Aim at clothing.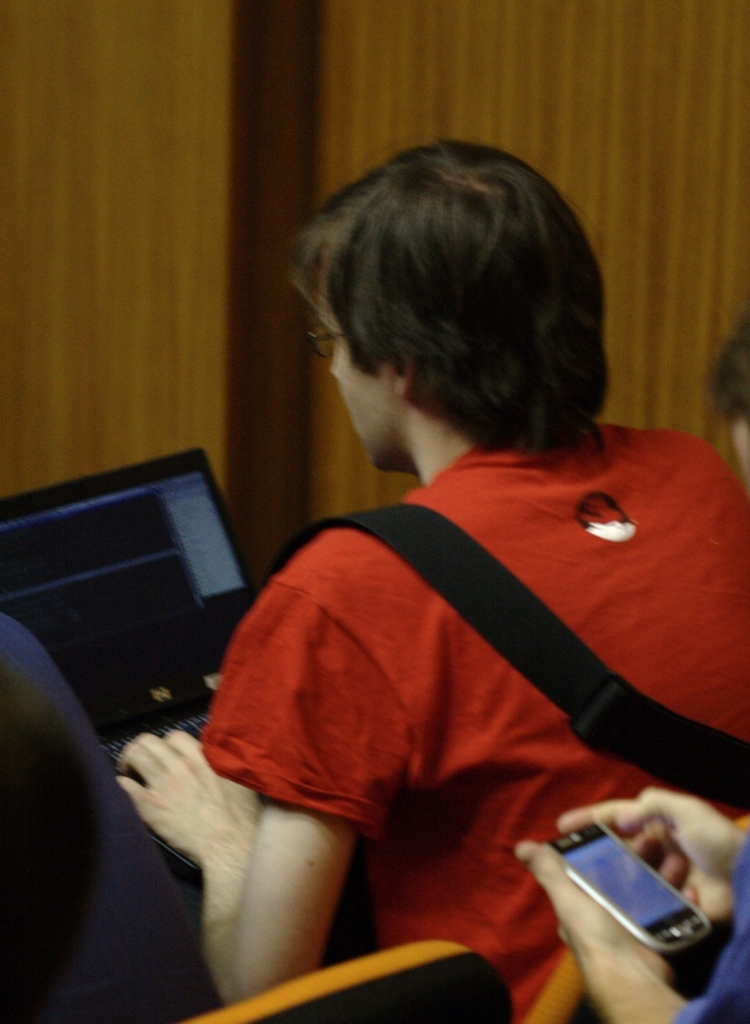
Aimed at pyautogui.locateOnScreen(0, 618, 220, 1023).
